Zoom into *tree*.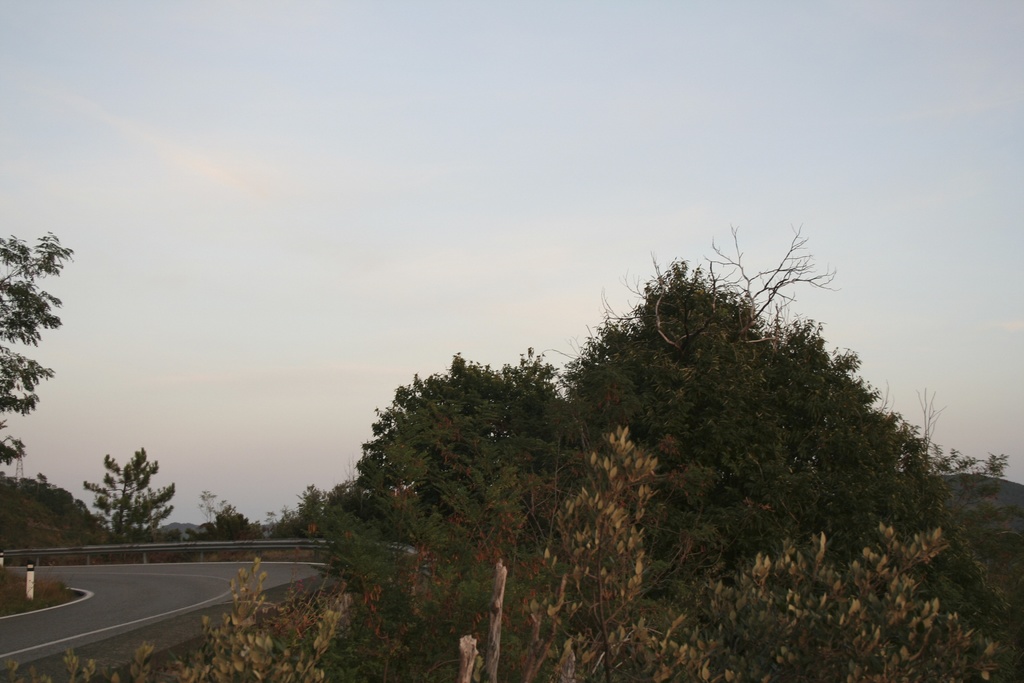
Zoom target: bbox=(264, 482, 326, 537).
